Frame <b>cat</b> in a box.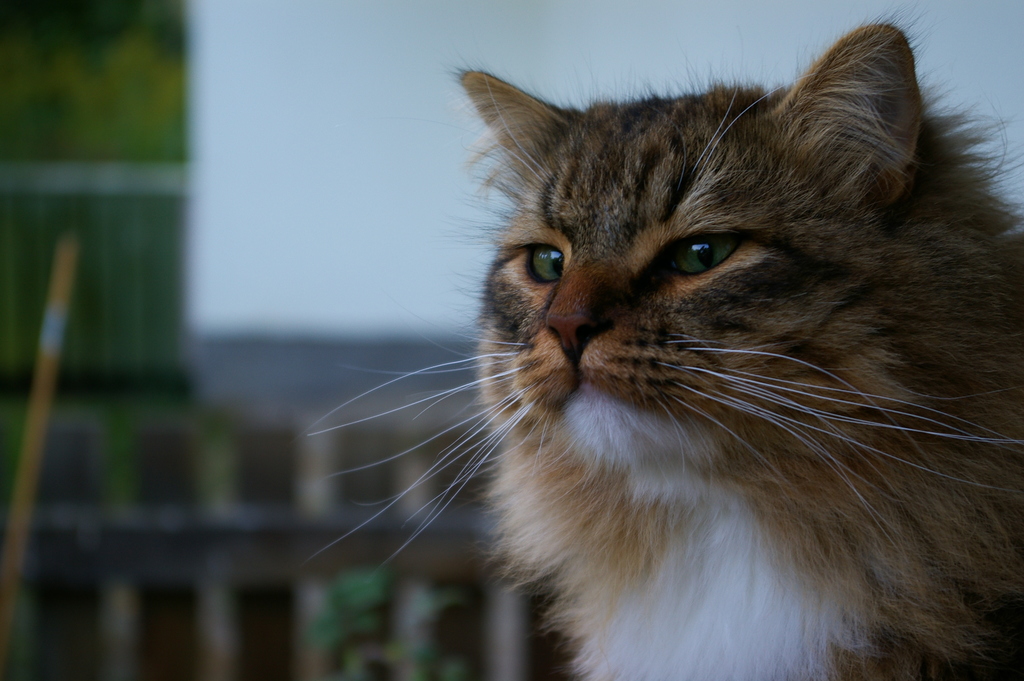
bbox=(304, 13, 1023, 680).
